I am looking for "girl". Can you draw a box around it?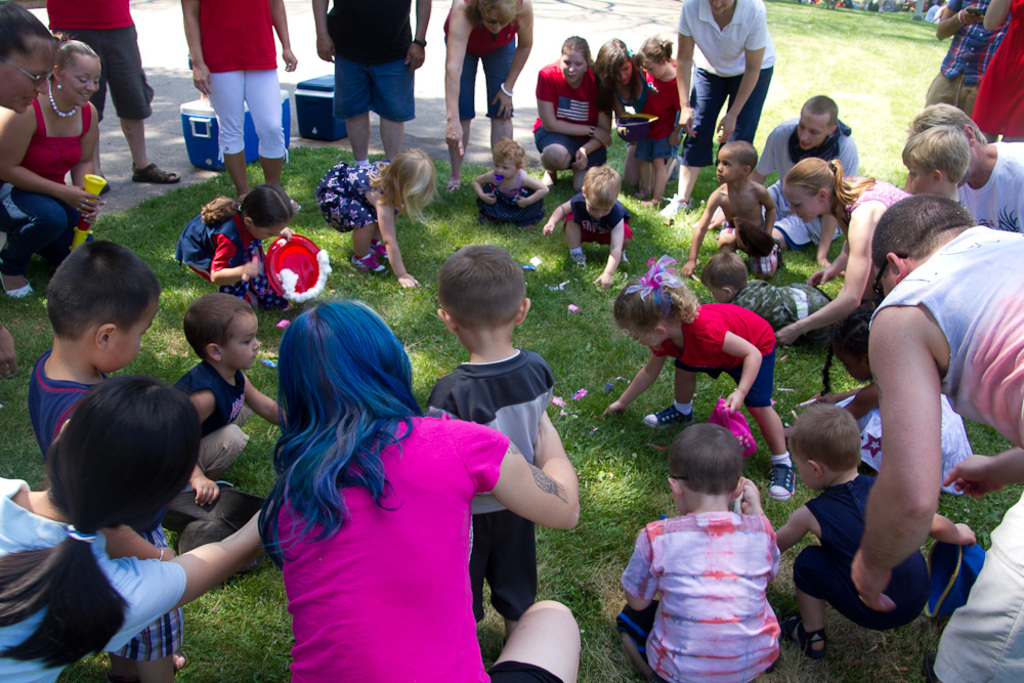
Sure, the bounding box is x1=179 y1=181 x2=298 y2=314.
